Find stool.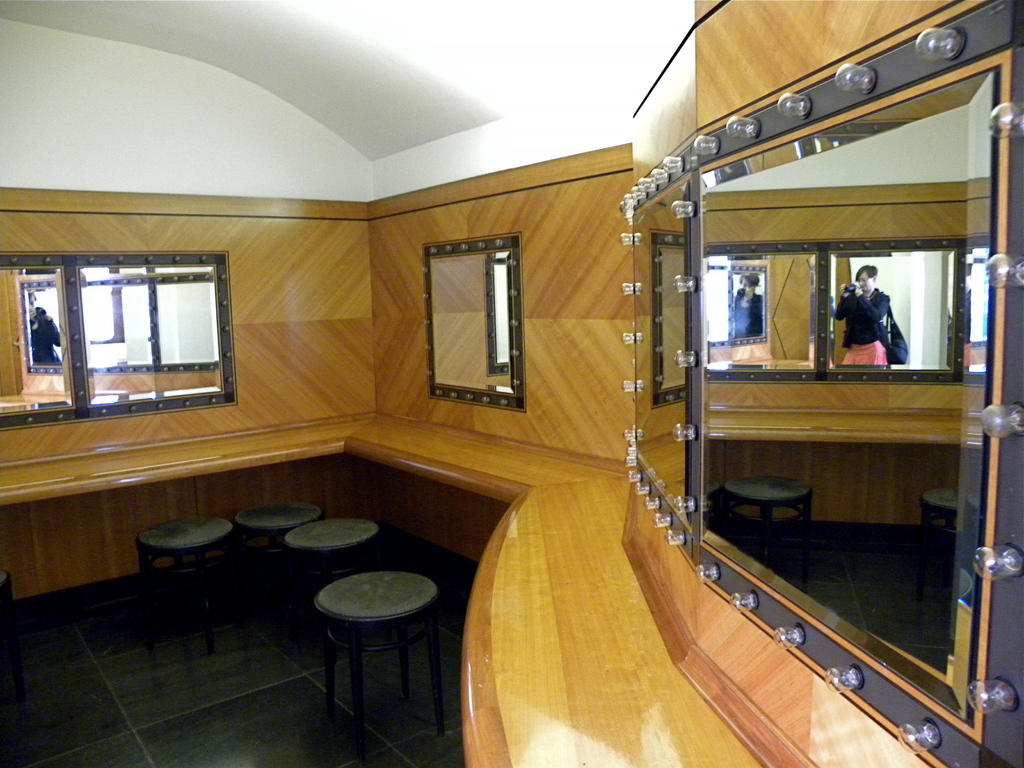
bbox(316, 573, 448, 756).
